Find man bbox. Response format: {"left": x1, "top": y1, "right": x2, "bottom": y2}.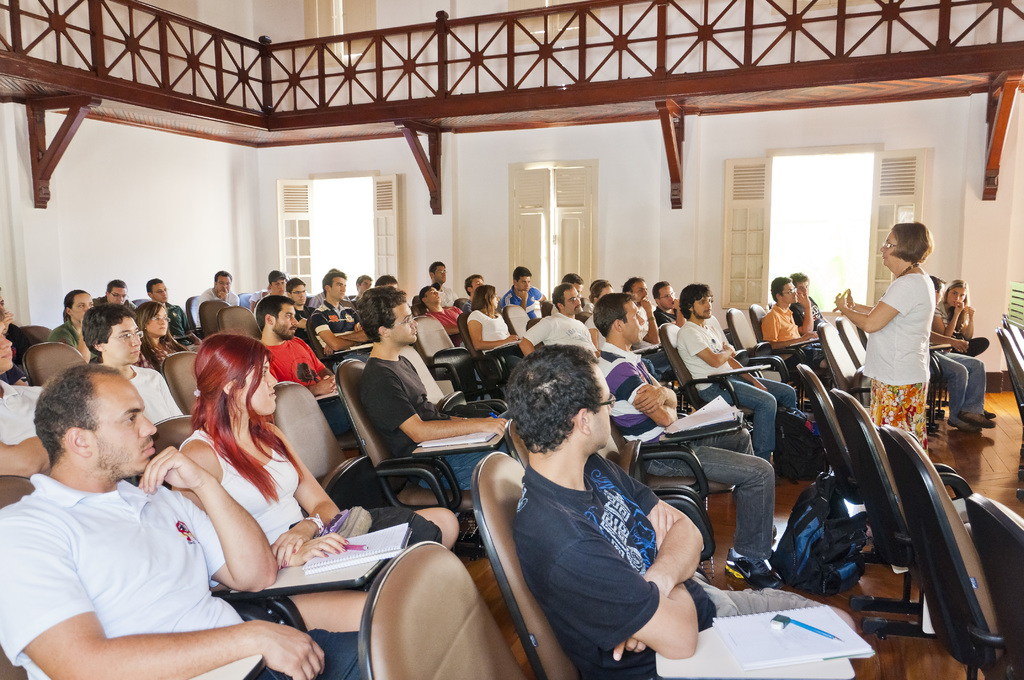
{"left": 0, "top": 361, "right": 358, "bottom": 679}.
